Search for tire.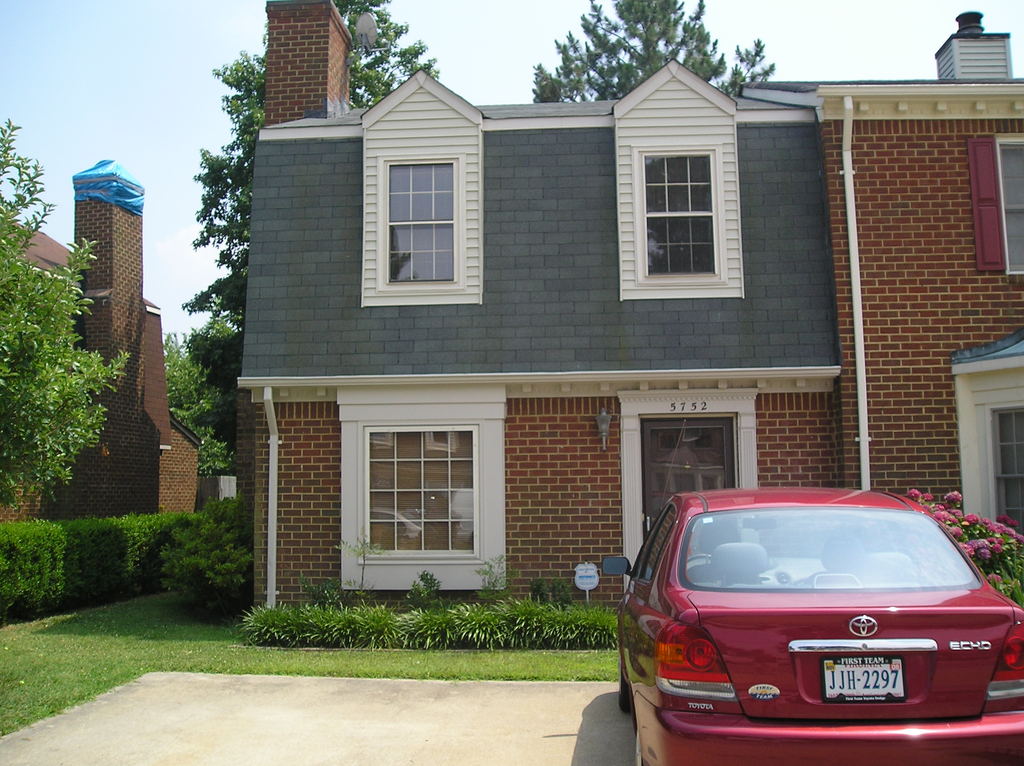
Found at <box>616,667,631,714</box>.
